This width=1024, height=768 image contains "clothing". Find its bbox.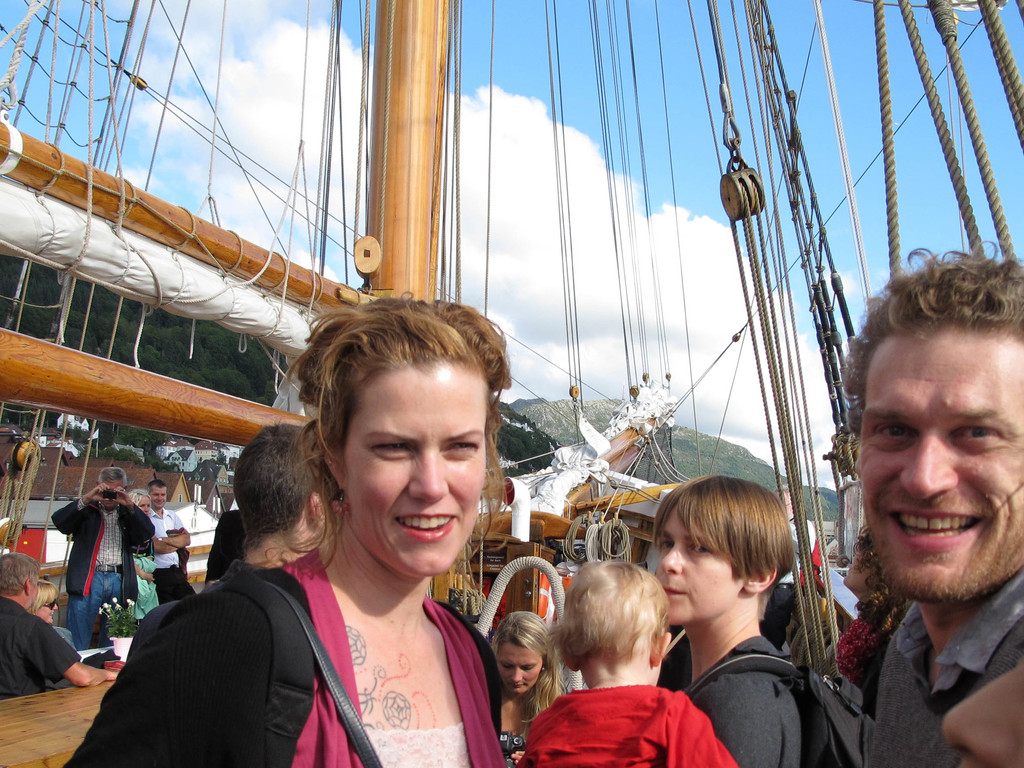
834/613/872/688.
